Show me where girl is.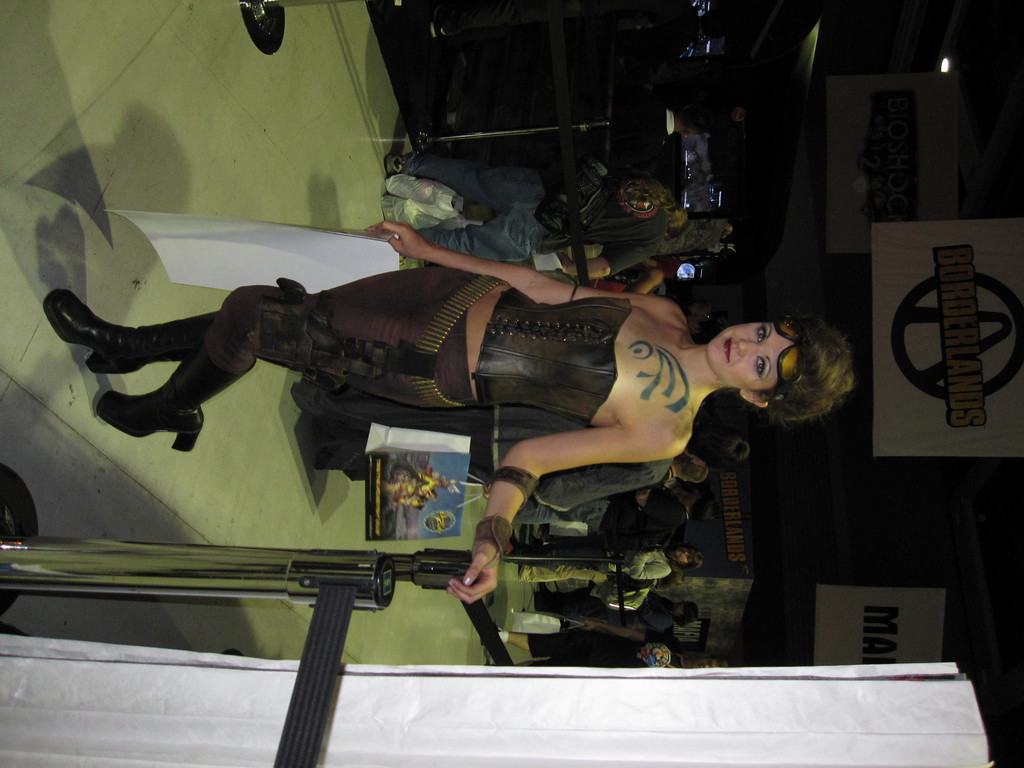
girl is at 41 218 845 605.
